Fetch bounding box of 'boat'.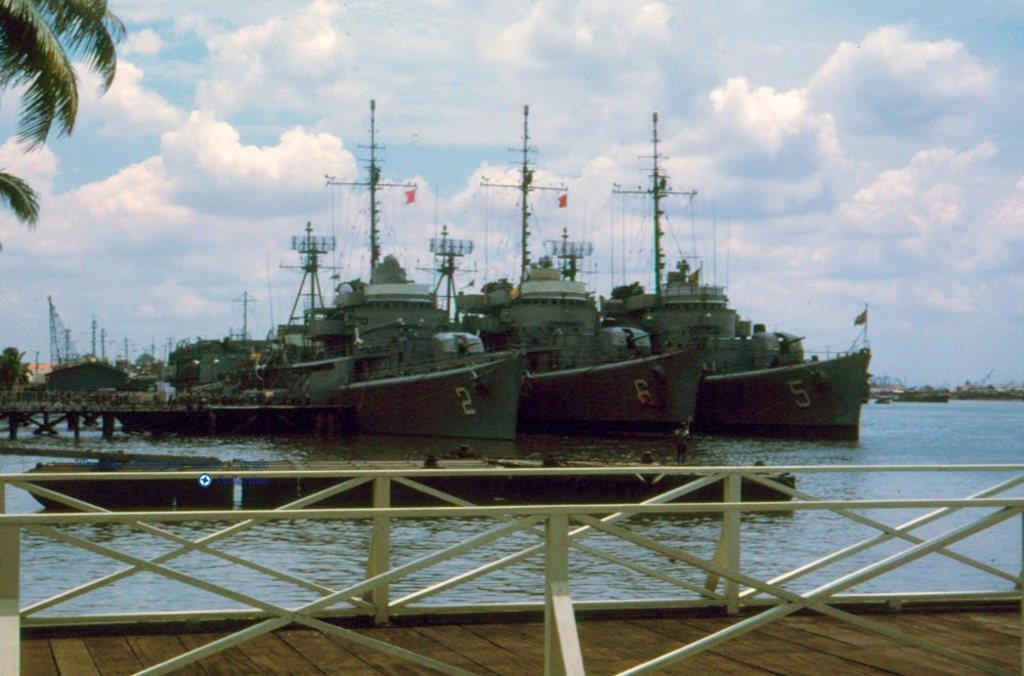
Bbox: [415, 101, 711, 443].
